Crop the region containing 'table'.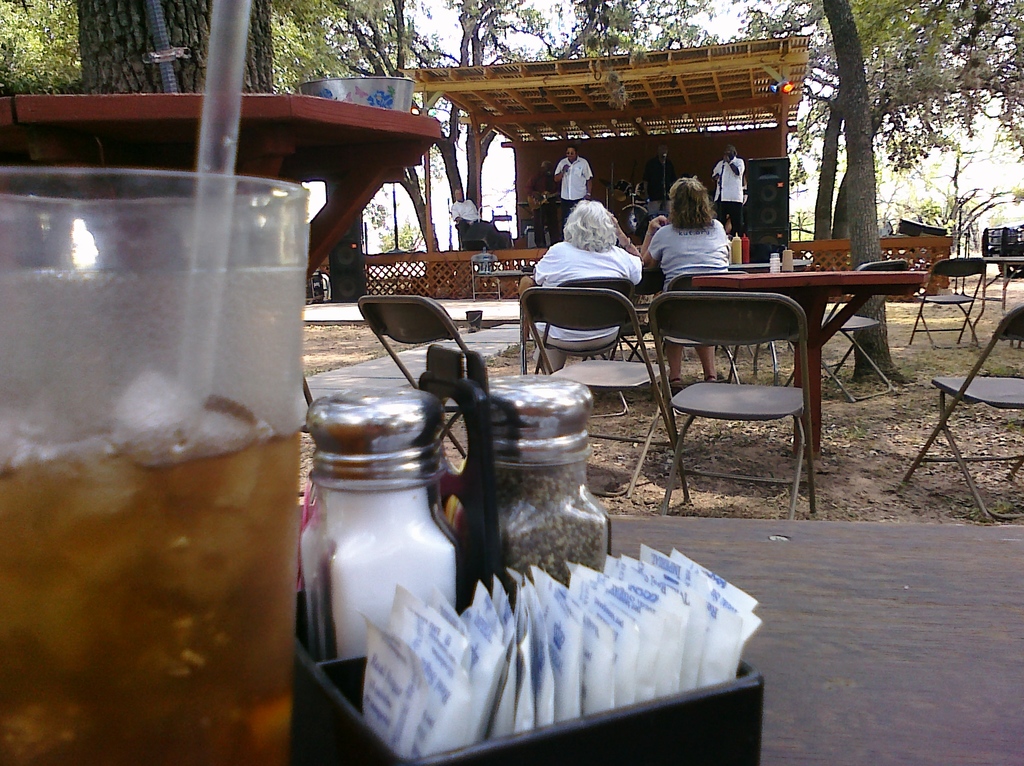
Crop region: x1=627, y1=248, x2=941, y2=498.
